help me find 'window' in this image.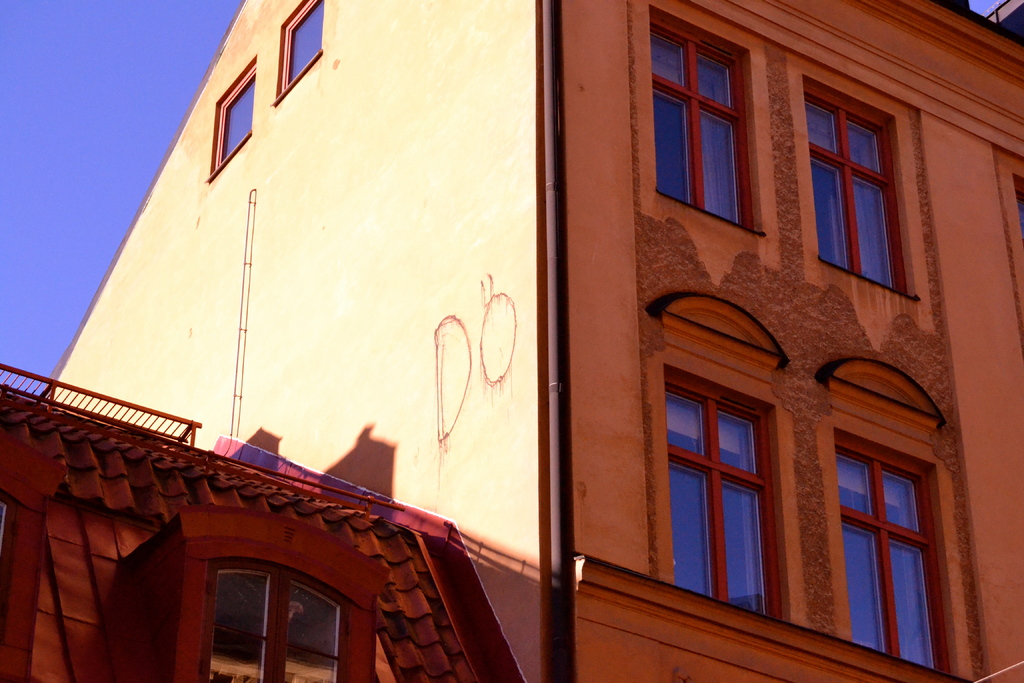
Found it: x1=204, y1=49, x2=254, y2=179.
